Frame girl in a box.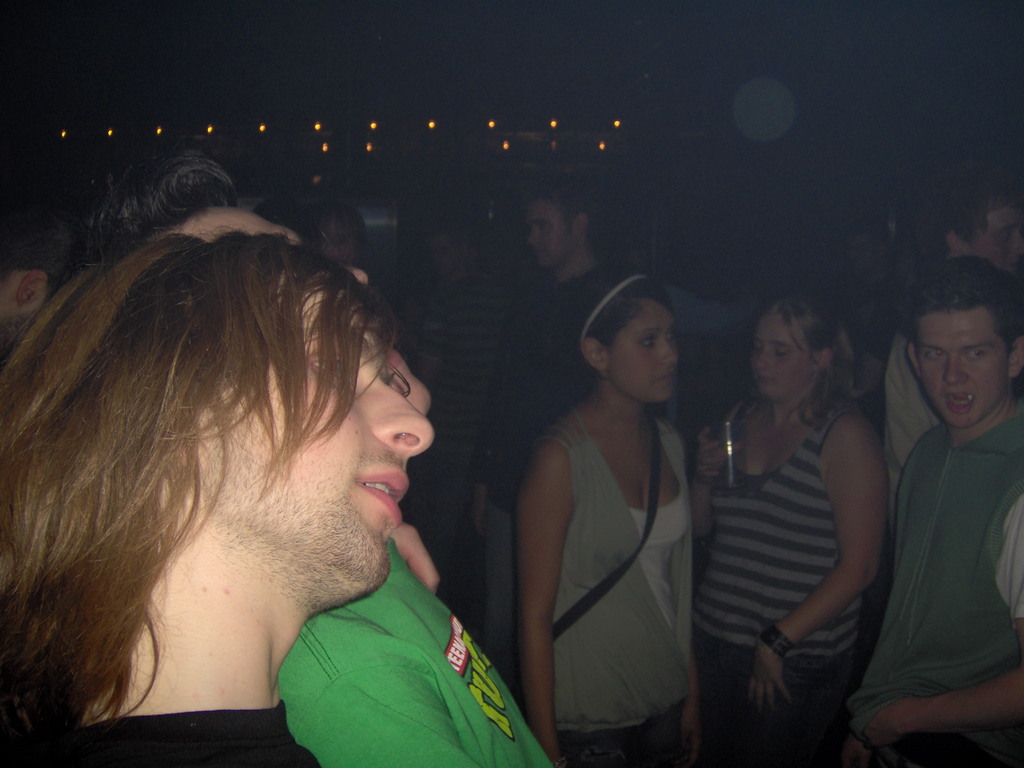
<box>511,271,696,767</box>.
